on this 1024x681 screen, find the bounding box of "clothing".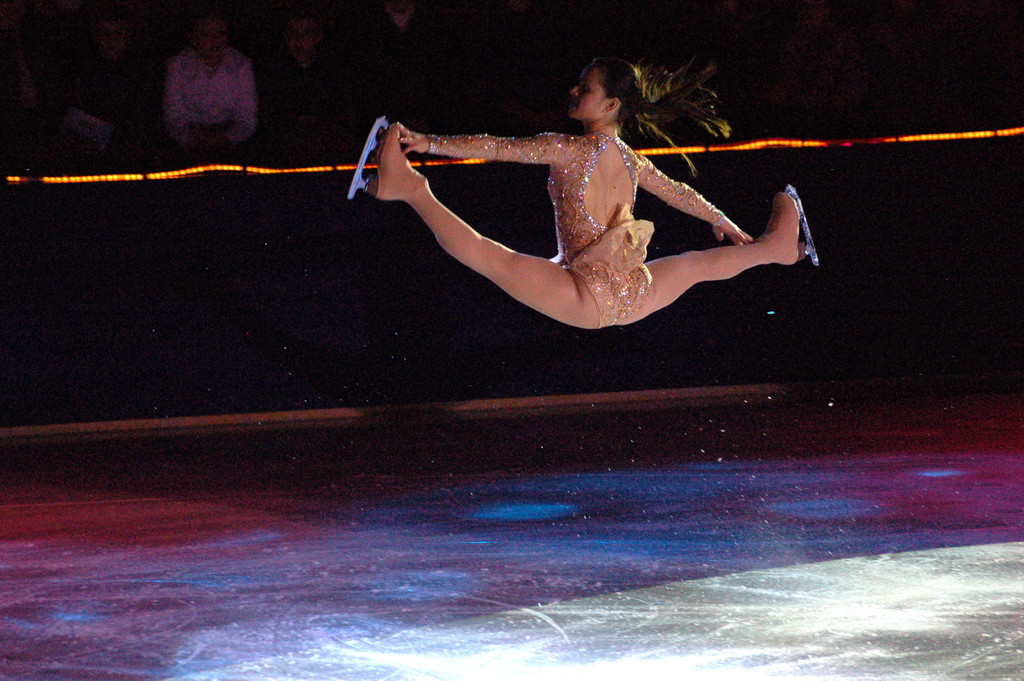
Bounding box: detection(362, 0, 455, 95).
